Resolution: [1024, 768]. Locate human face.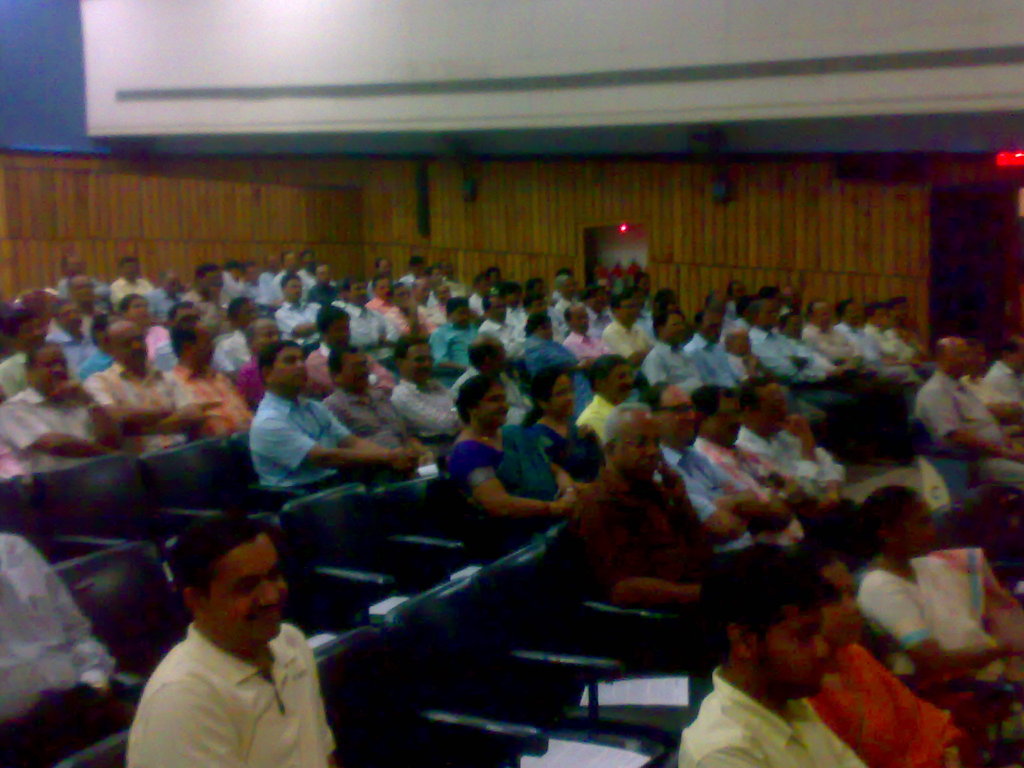
<box>478,384,510,426</box>.
